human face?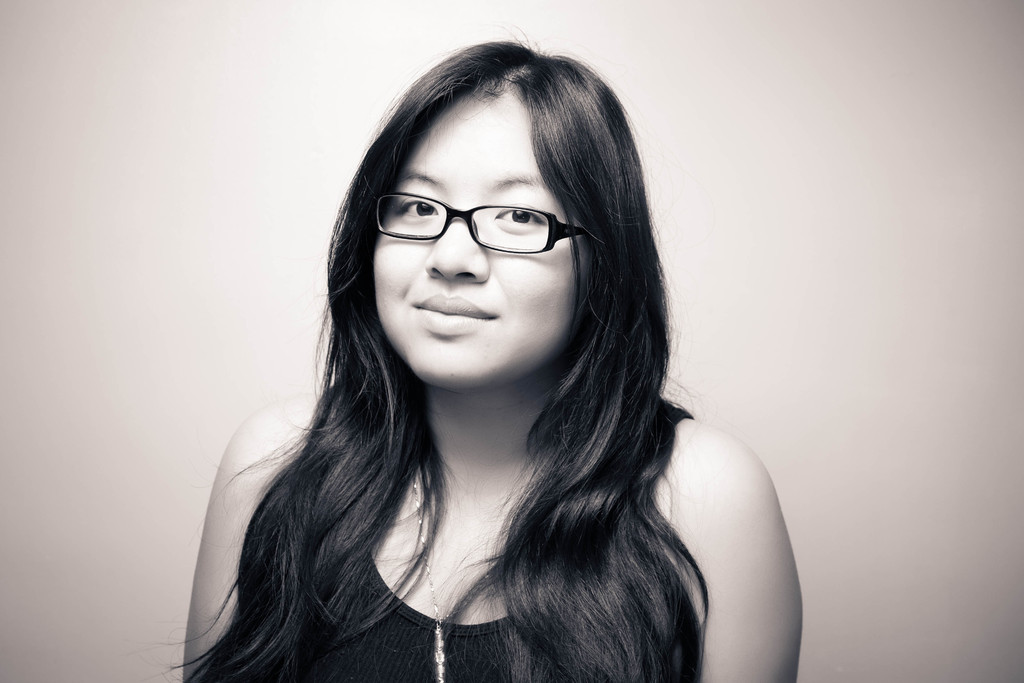
[left=364, top=81, right=582, bottom=392]
